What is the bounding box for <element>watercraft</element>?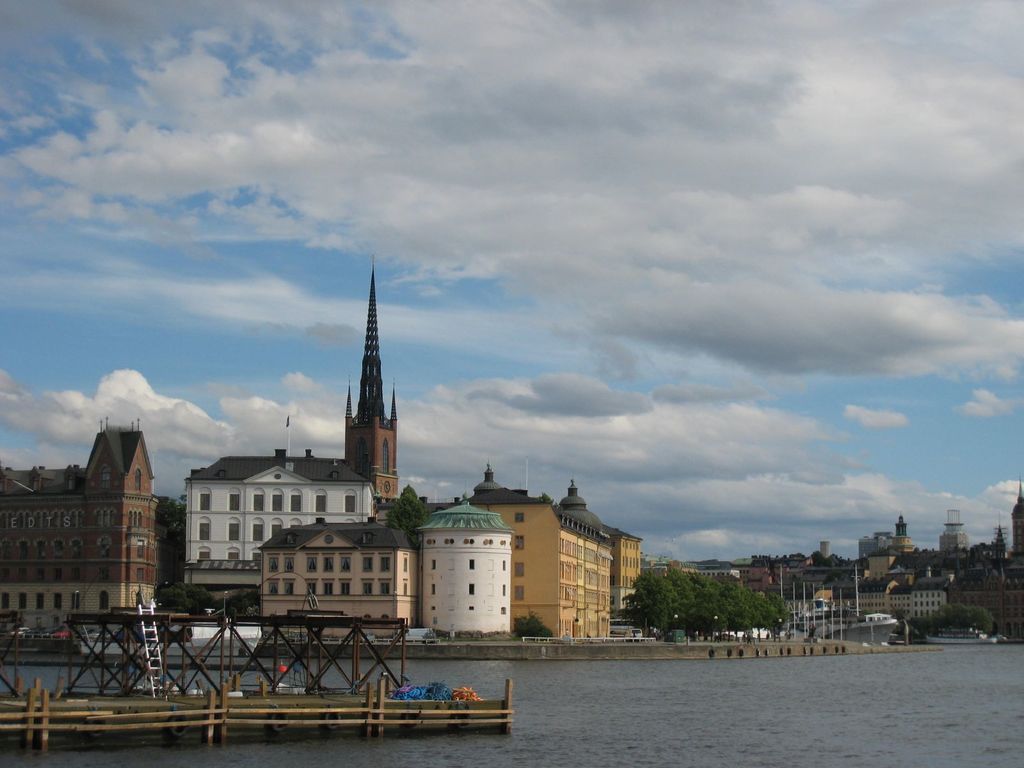
[614,621,642,643].
